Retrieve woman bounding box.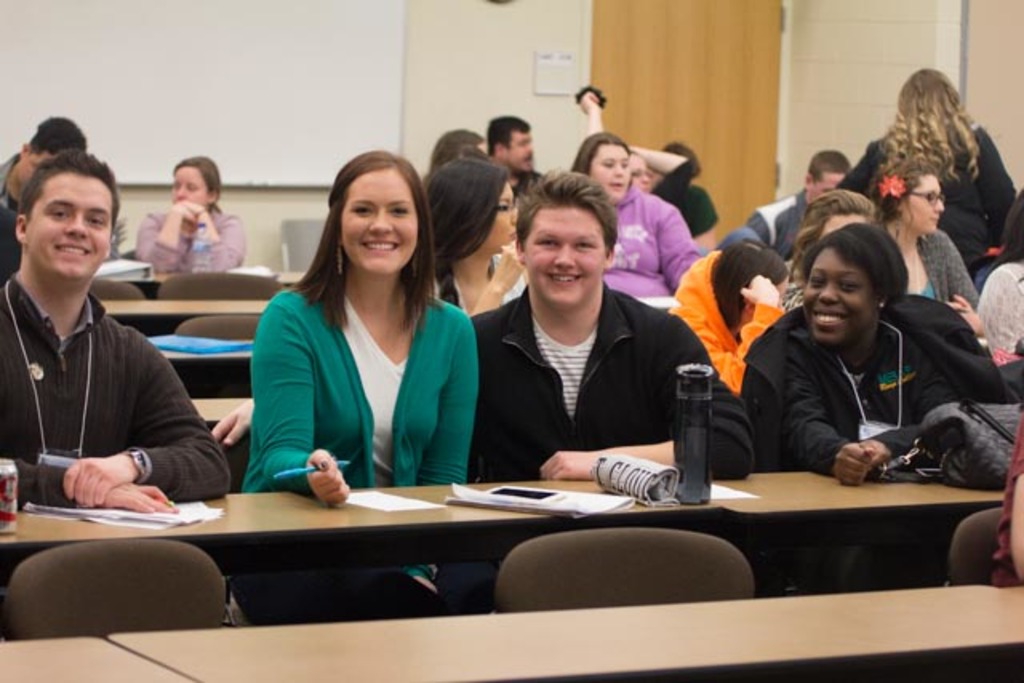
Bounding box: bbox(834, 66, 1021, 275).
